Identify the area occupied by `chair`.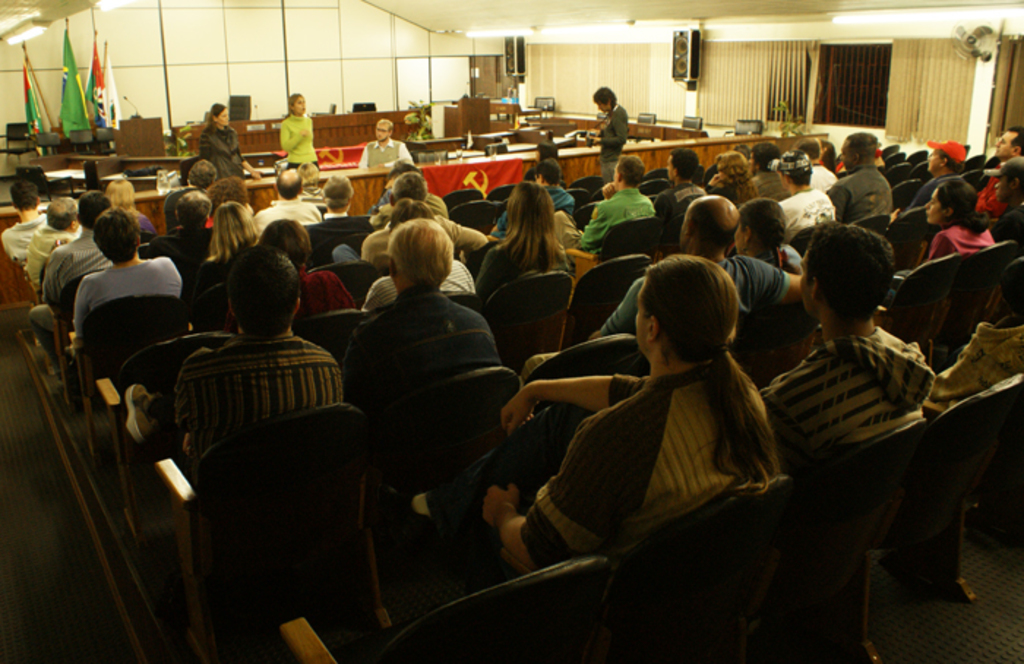
Area: <box>888,148,908,168</box>.
